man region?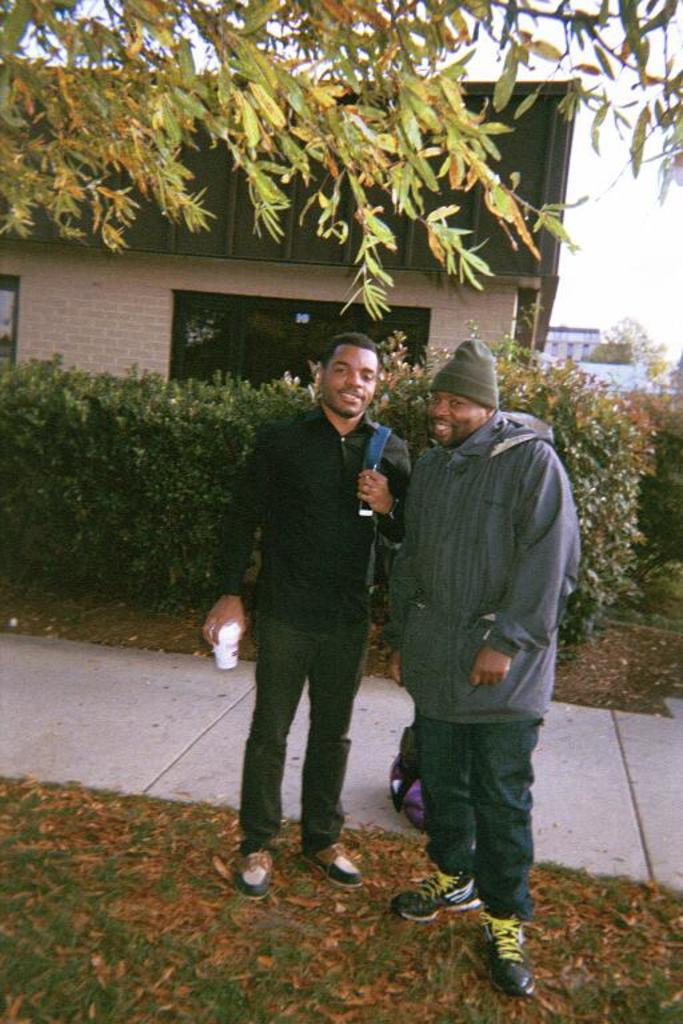
box(227, 260, 414, 892)
